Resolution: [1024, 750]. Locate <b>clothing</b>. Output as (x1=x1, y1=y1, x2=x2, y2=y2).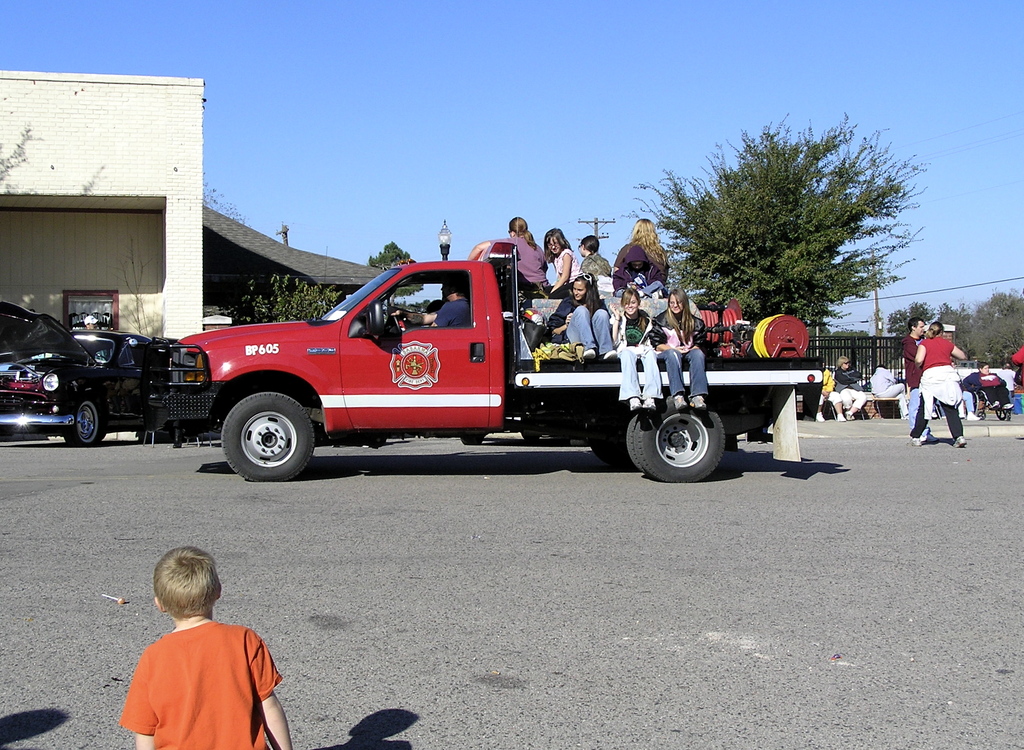
(x1=832, y1=359, x2=872, y2=411).
